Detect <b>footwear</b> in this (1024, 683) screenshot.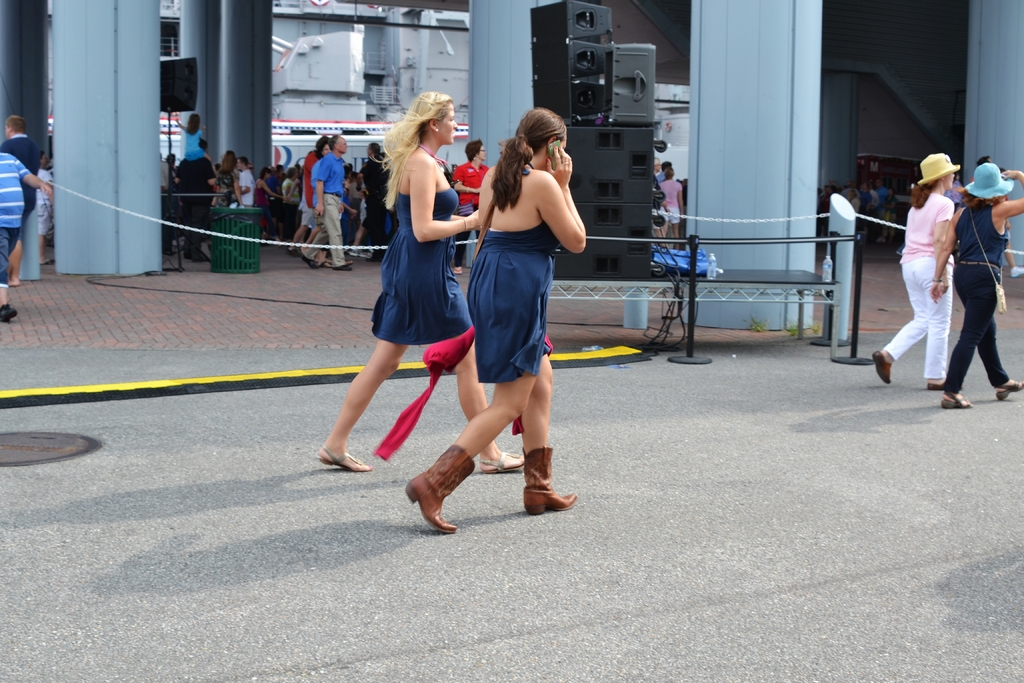
Detection: detection(872, 349, 892, 386).
